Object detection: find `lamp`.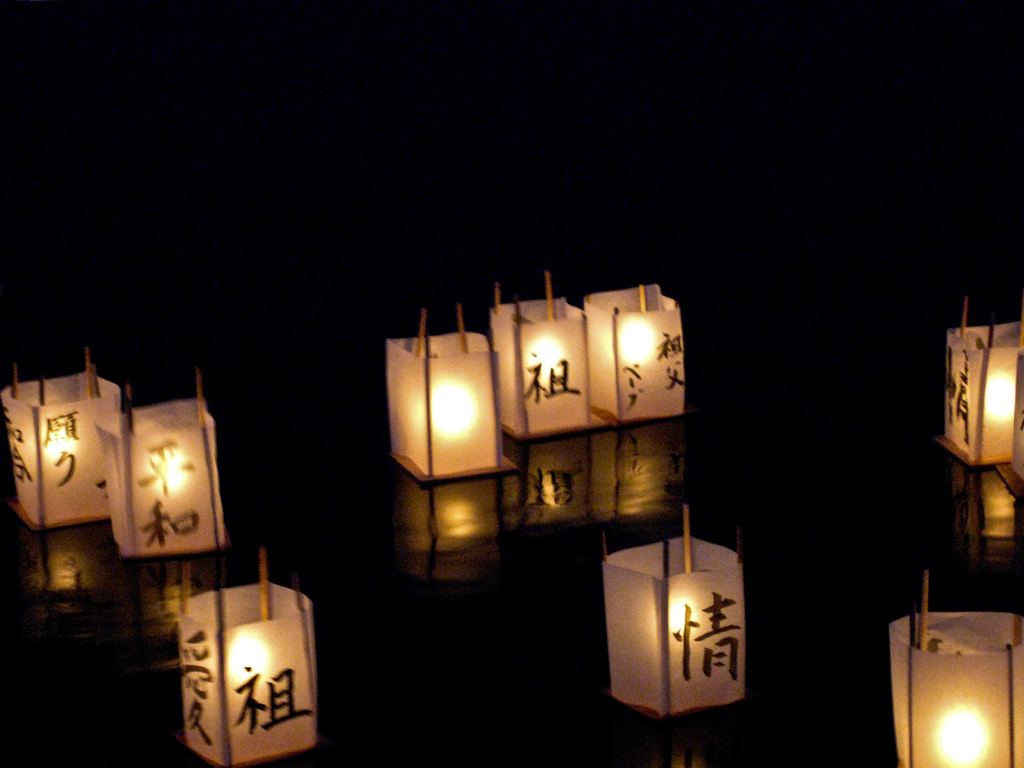
176,549,319,767.
